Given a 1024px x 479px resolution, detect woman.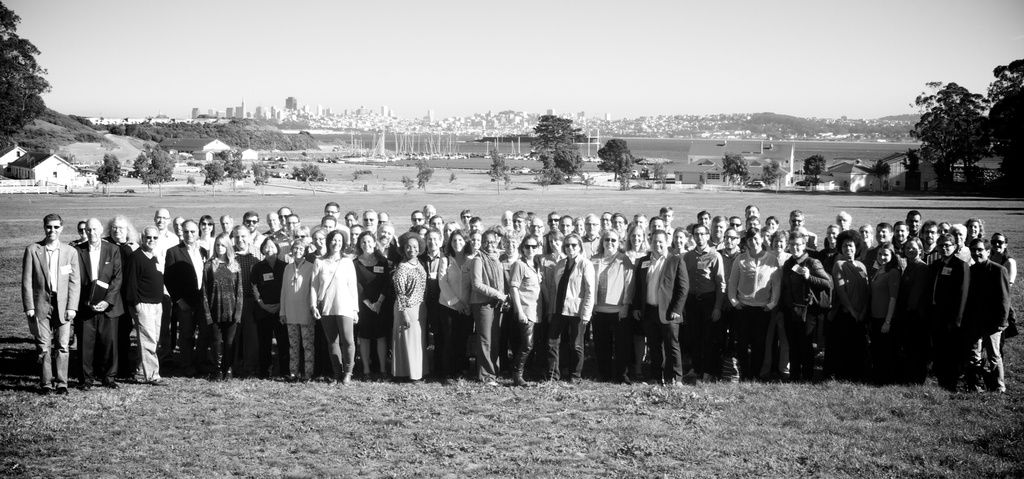
(x1=871, y1=239, x2=900, y2=382).
